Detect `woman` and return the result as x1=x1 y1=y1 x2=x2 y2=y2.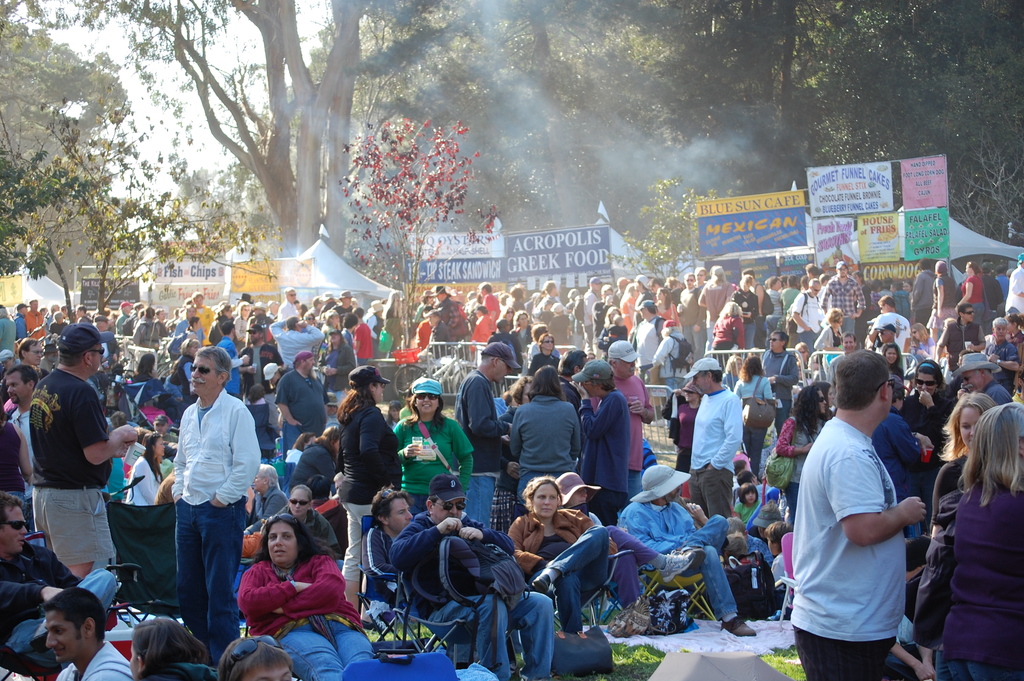
x1=780 y1=274 x2=802 y2=310.
